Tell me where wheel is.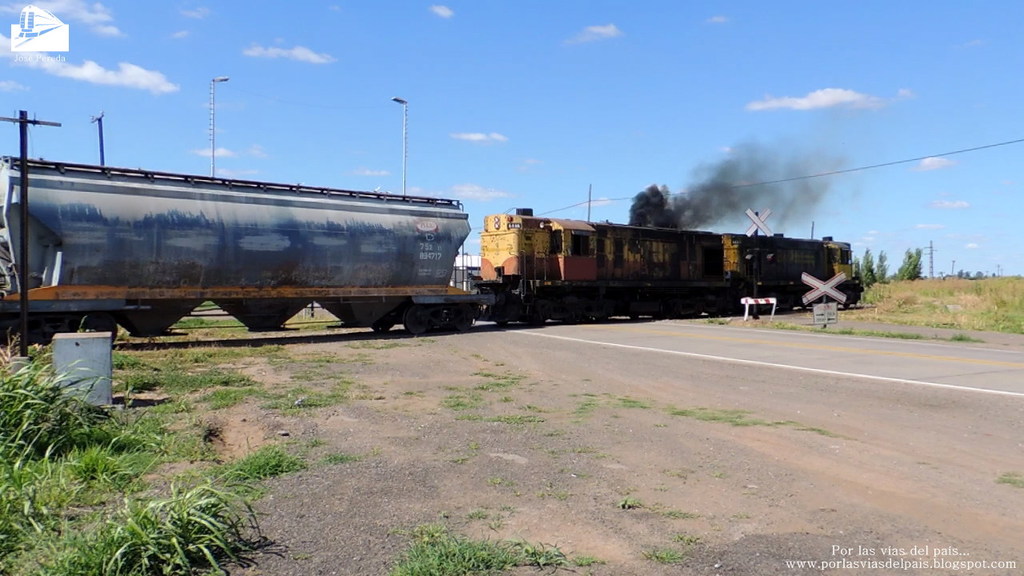
wheel is at bbox=[373, 322, 391, 338].
